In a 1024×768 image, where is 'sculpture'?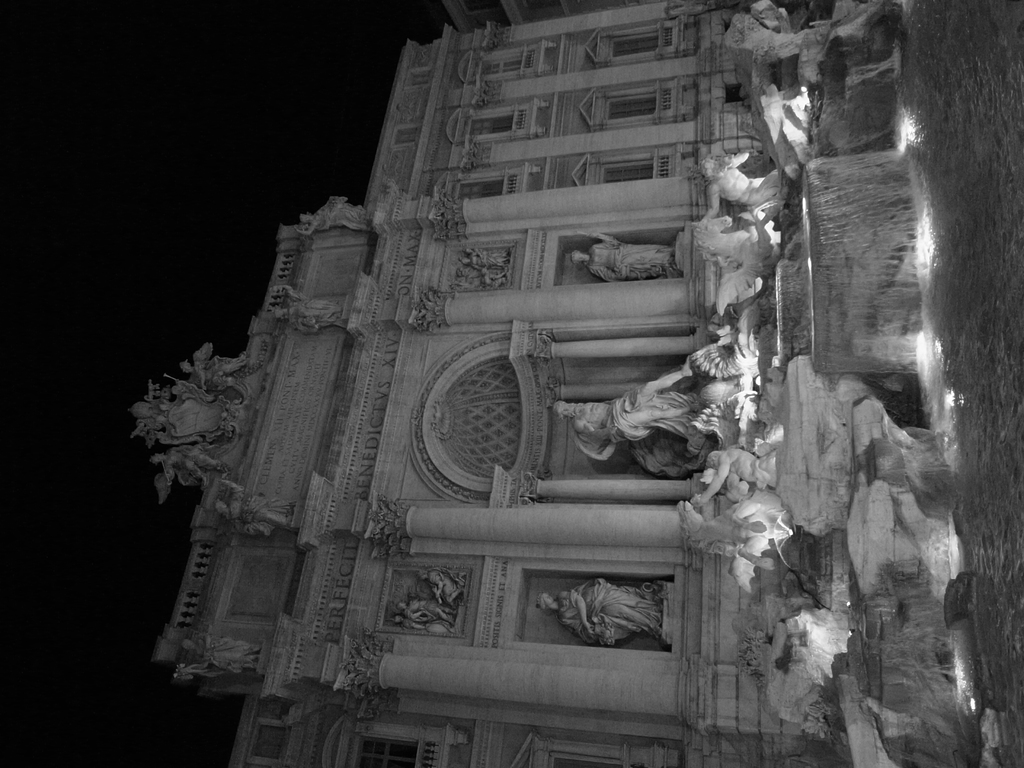
<region>173, 340, 246, 438</region>.
